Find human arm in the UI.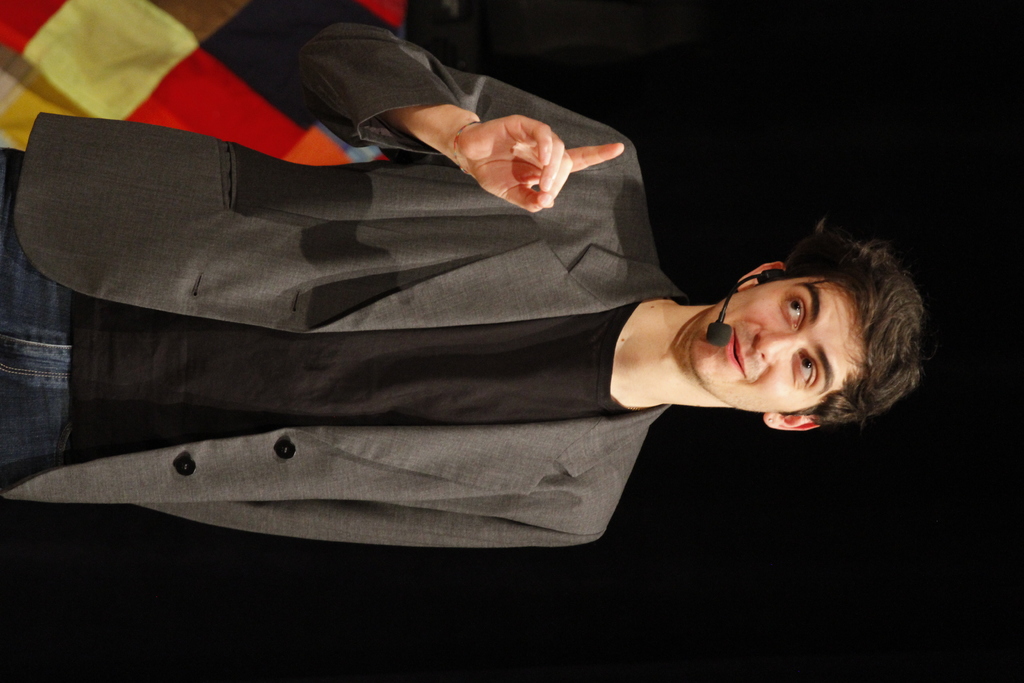
UI element at [left=327, top=52, right=664, bottom=235].
